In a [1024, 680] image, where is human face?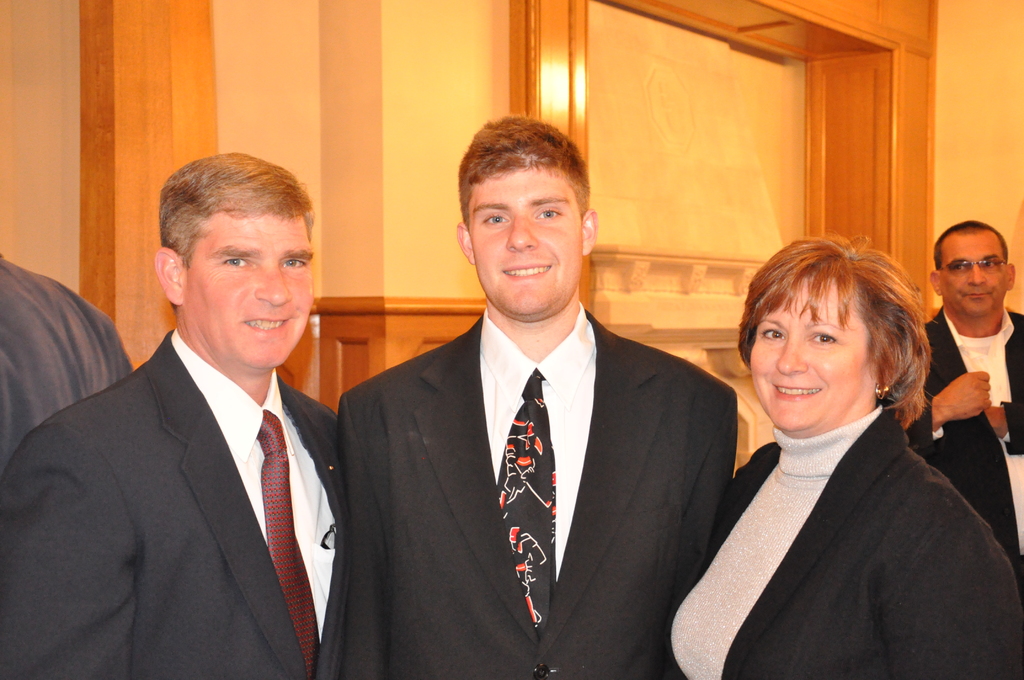
bbox=[469, 168, 582, 321].
